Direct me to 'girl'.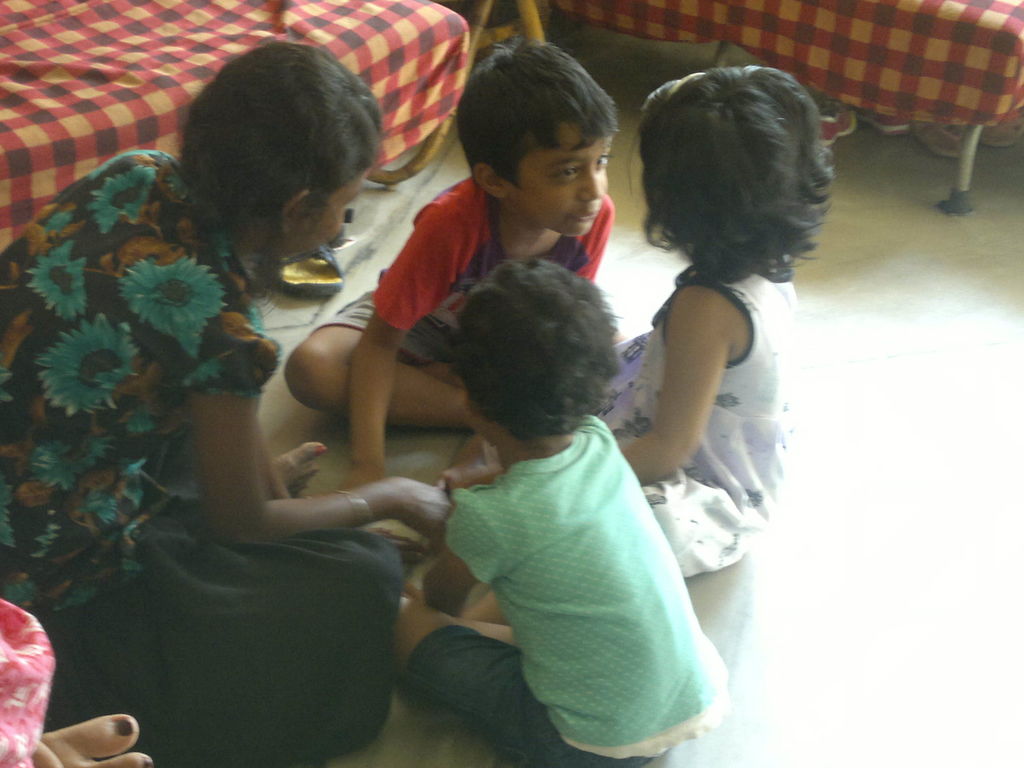
Direction: locate(0, 38, 452, 767).
